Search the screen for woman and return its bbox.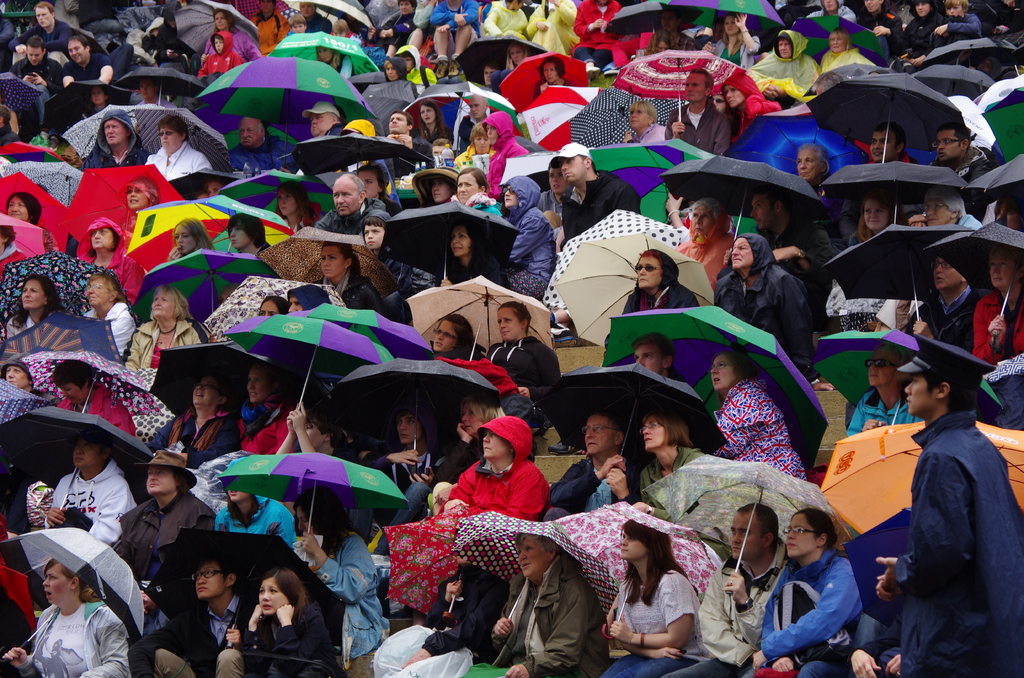
Found: Rect(4, 275, 68, 342).
